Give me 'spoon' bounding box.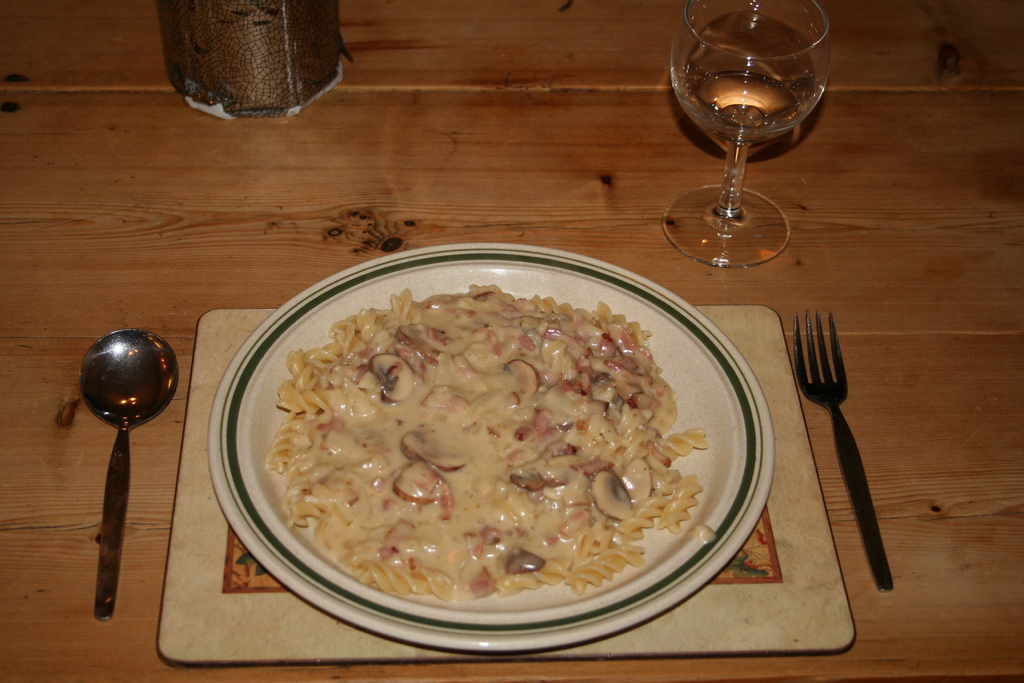
BBox(78, 329, 179, 621).
